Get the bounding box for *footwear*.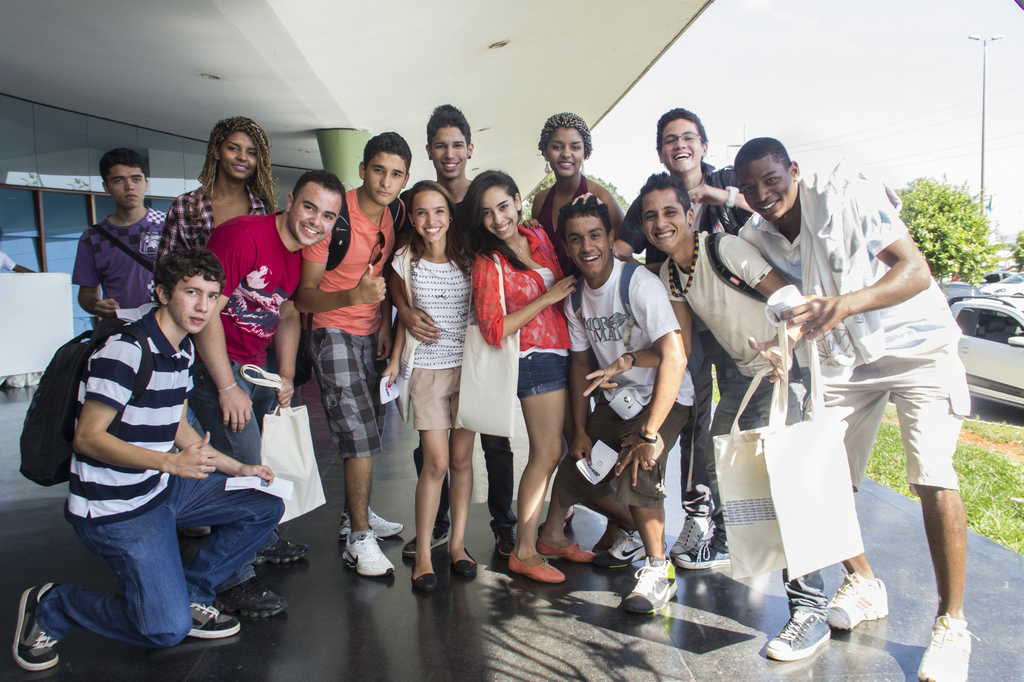
[538, 546, 593, 568].
